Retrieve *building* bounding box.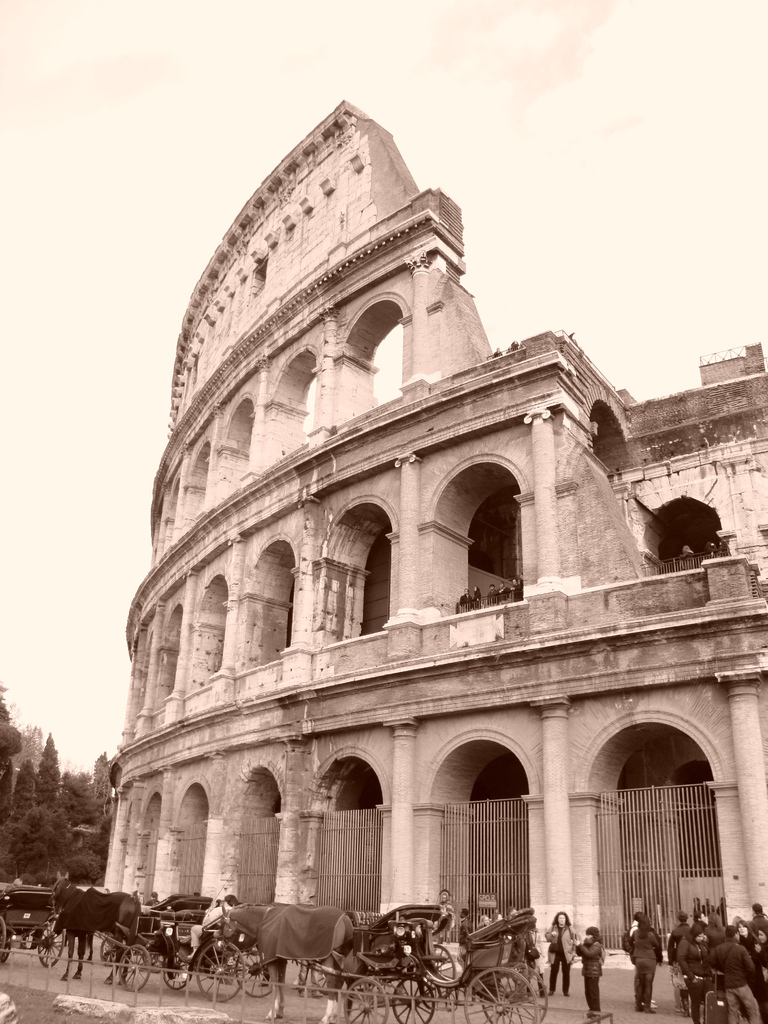
Bounding box: x1=104 y1=101 x2=767 y2=965.
